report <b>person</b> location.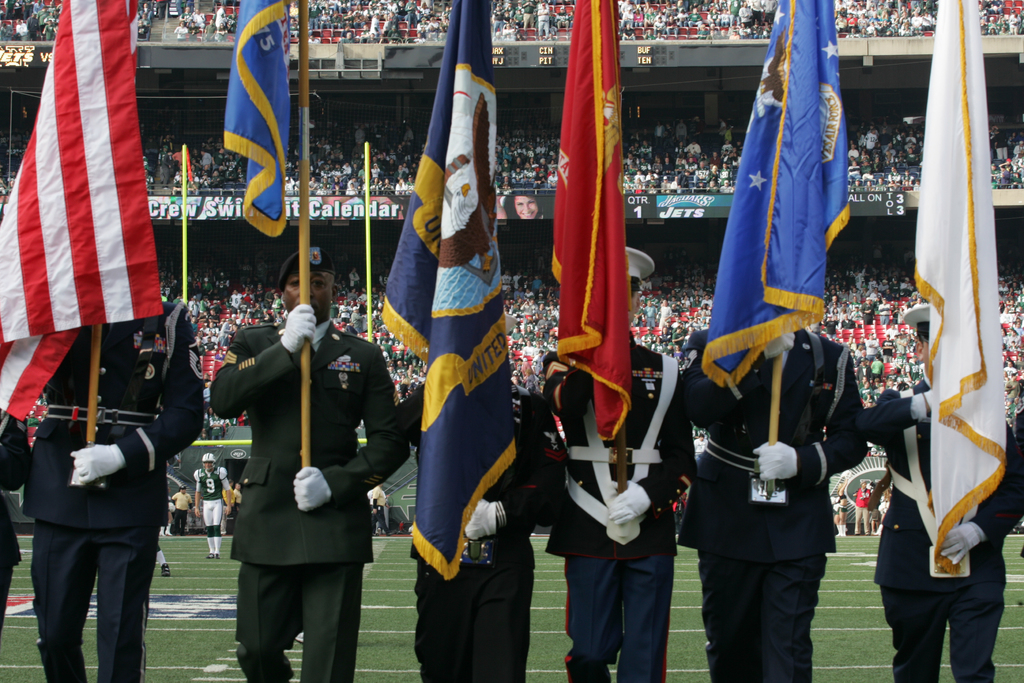
Report: 20 299 205 682.
